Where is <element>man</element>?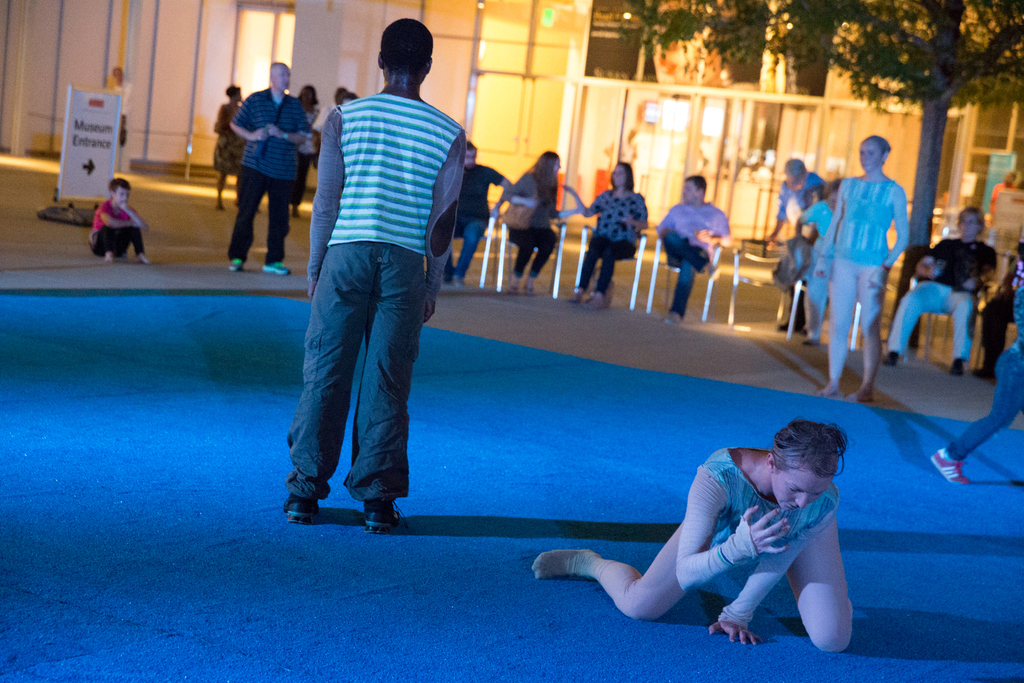
[655,174,731,326].
